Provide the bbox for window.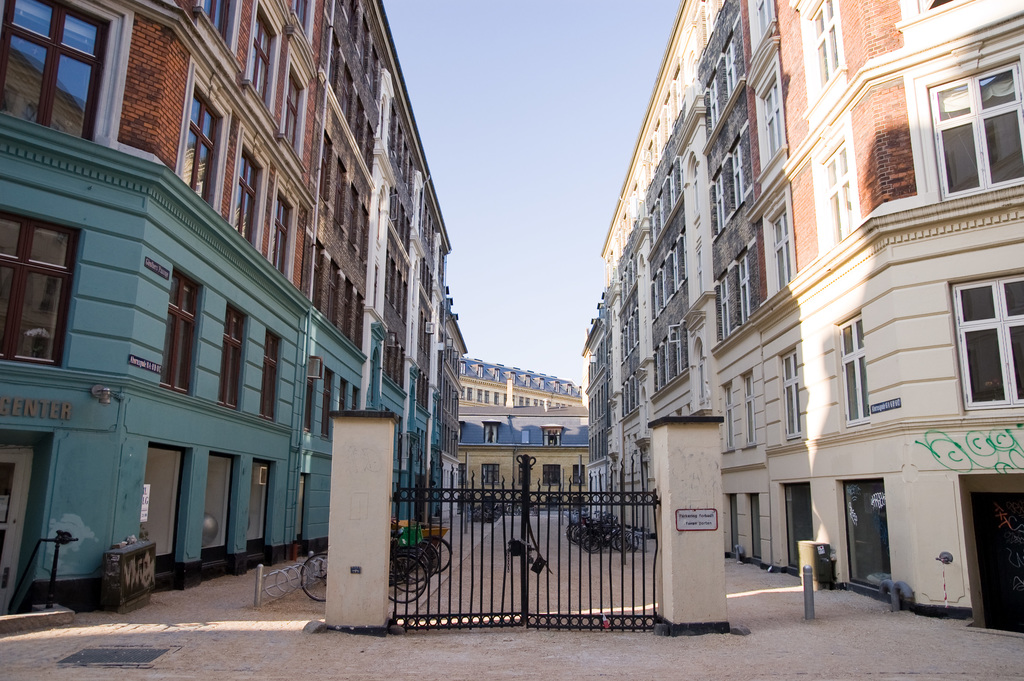
(577,386,580,395).
